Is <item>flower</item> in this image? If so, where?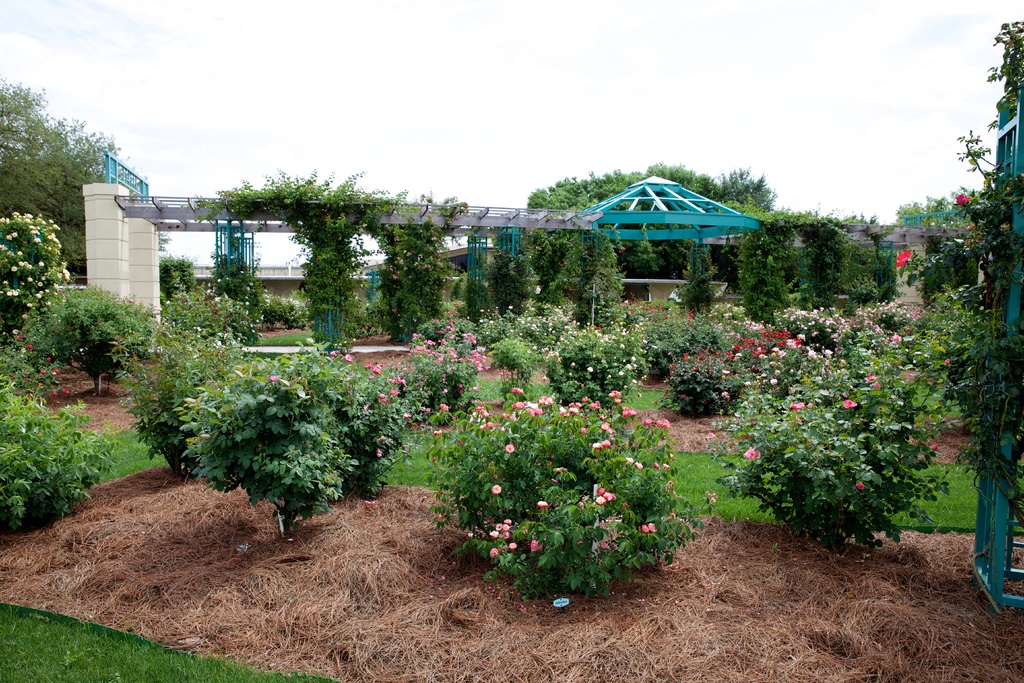
Yes, at 372 448 387 460.
